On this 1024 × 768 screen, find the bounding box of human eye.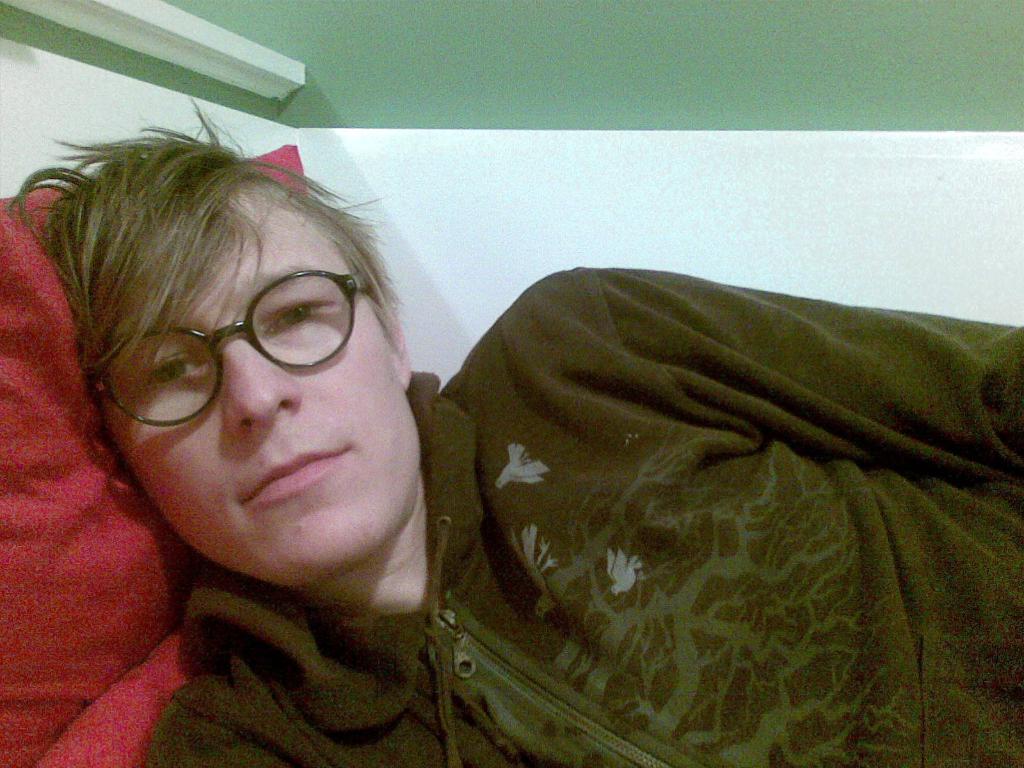
Bounding box: 269/287/347/338.
